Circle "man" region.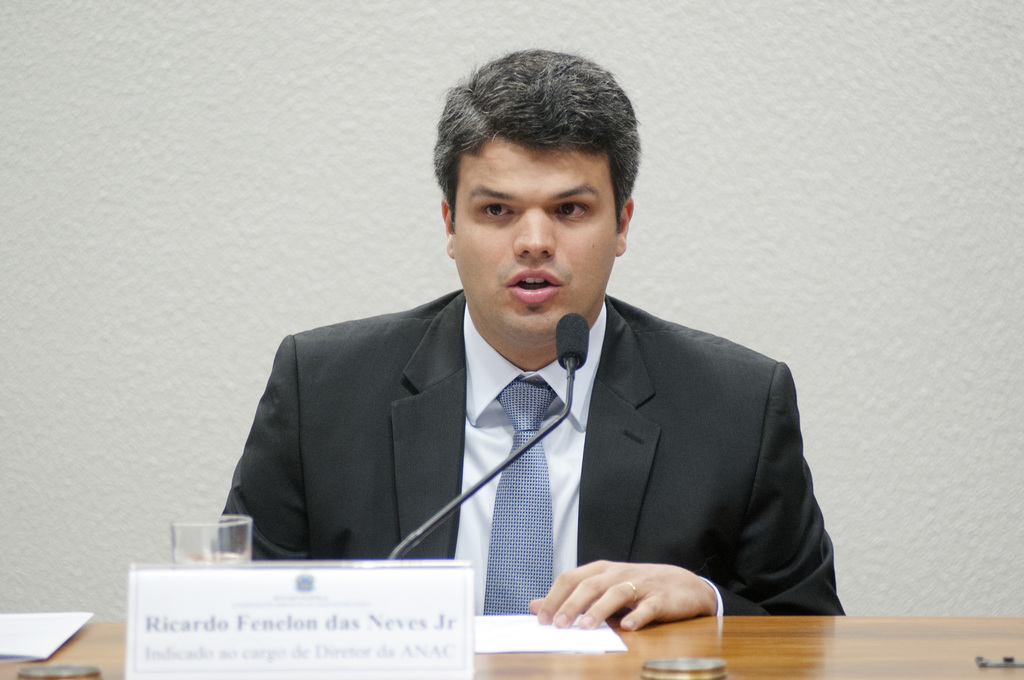
Region: x1=193, y1=89, x2=784, y2=617.
